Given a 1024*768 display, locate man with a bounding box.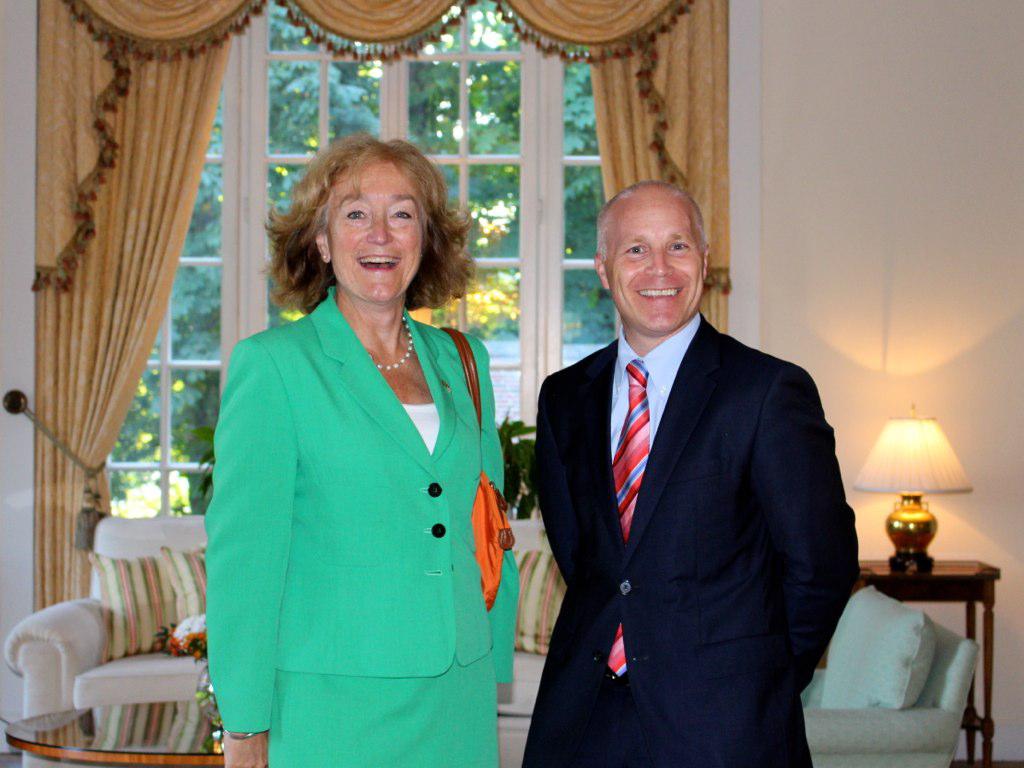
Located: bbox=[510, 164, 854, 767].
